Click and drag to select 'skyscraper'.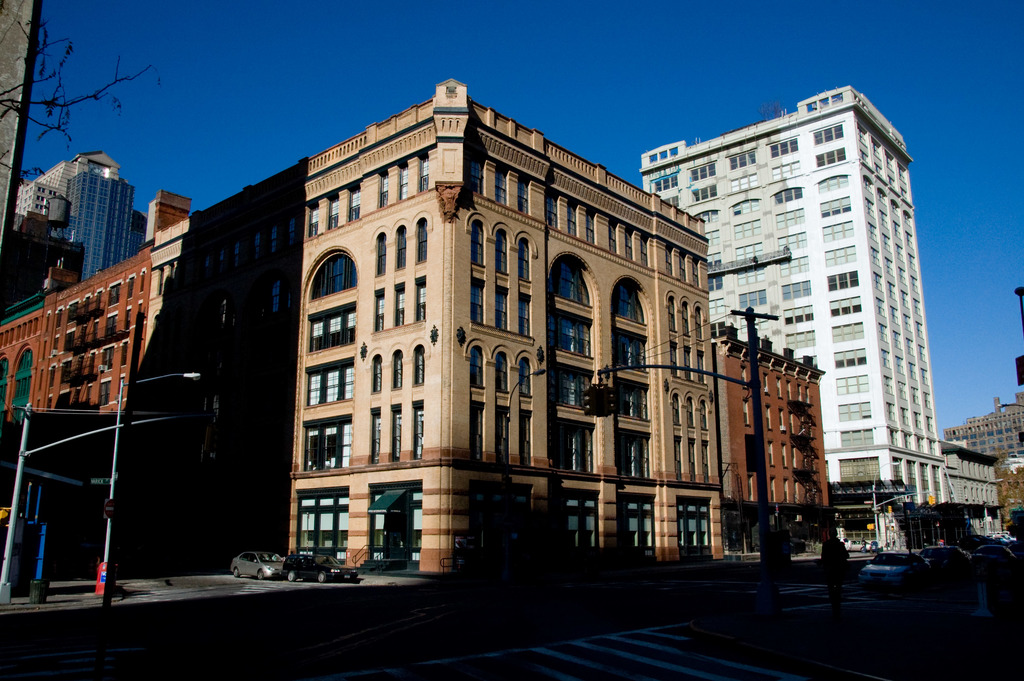
Selection: <box>51,171,147,280</box>.
